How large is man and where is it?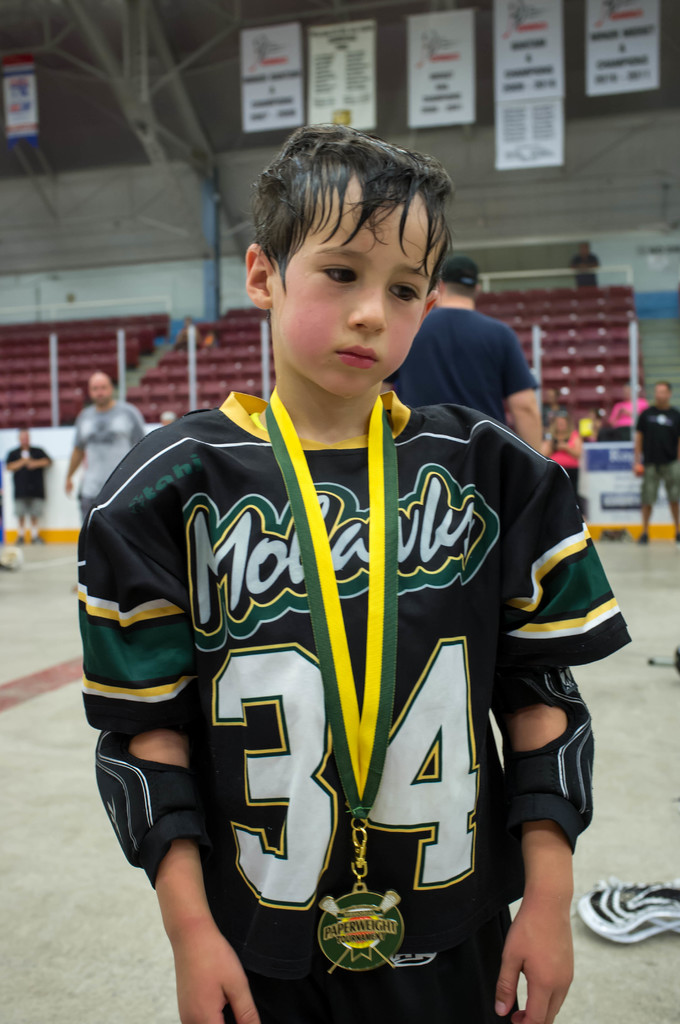
Bounding box: Rect(398, 238, 555, 457).
